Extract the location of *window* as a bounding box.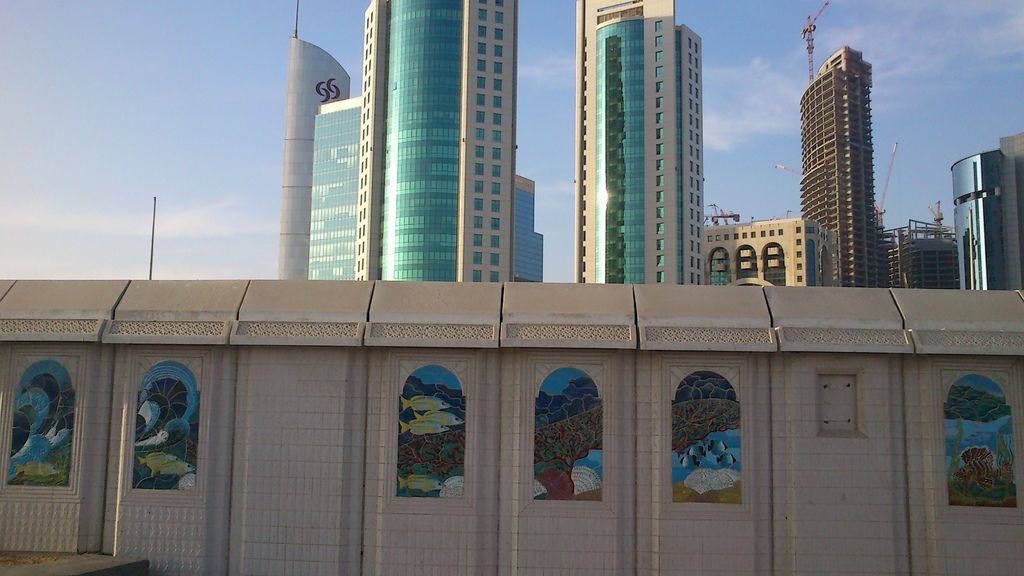
[left=655, top=67, right=662, bottom=77].
